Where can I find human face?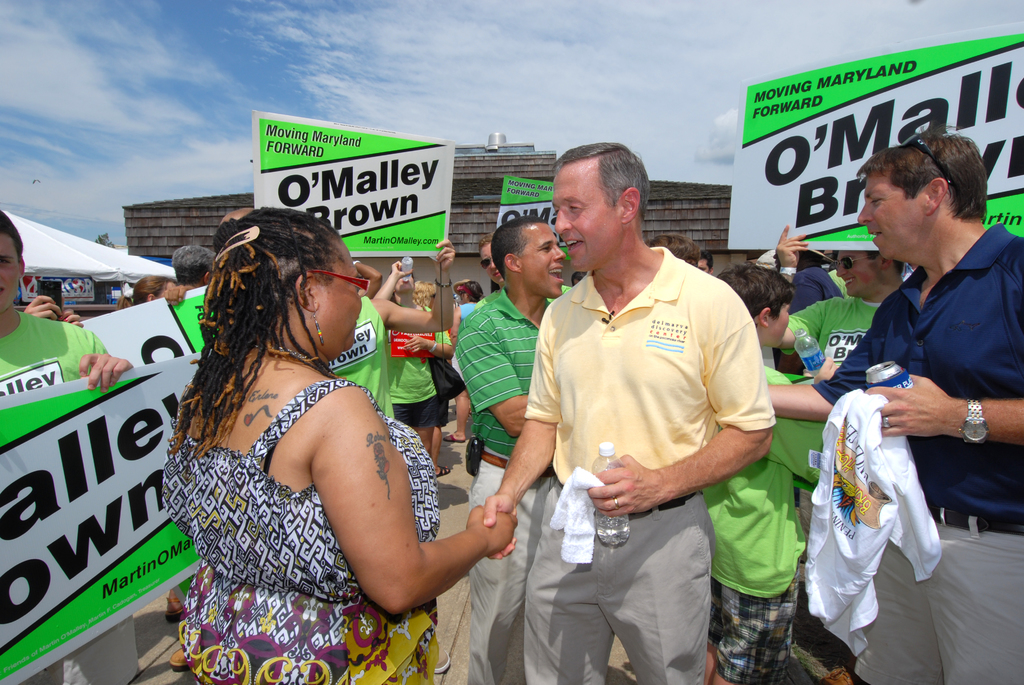
You can find it at rect(315, 241, 362, 350).
